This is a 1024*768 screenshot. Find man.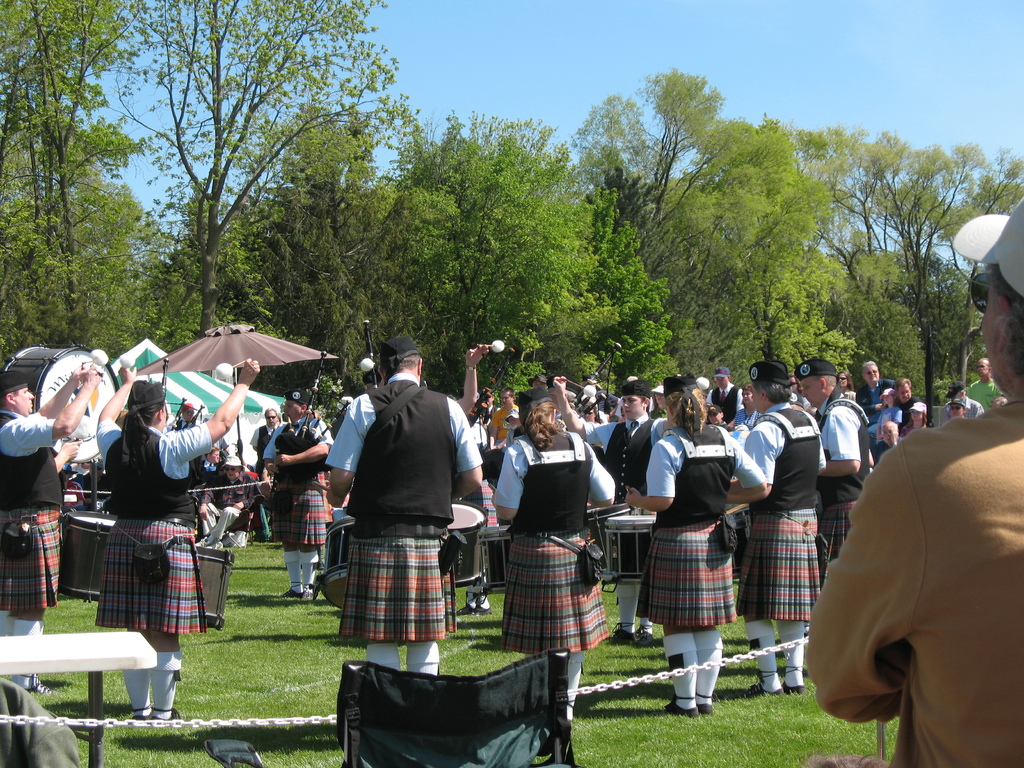
Bounding box: <box>705,404,724,426</box>.
